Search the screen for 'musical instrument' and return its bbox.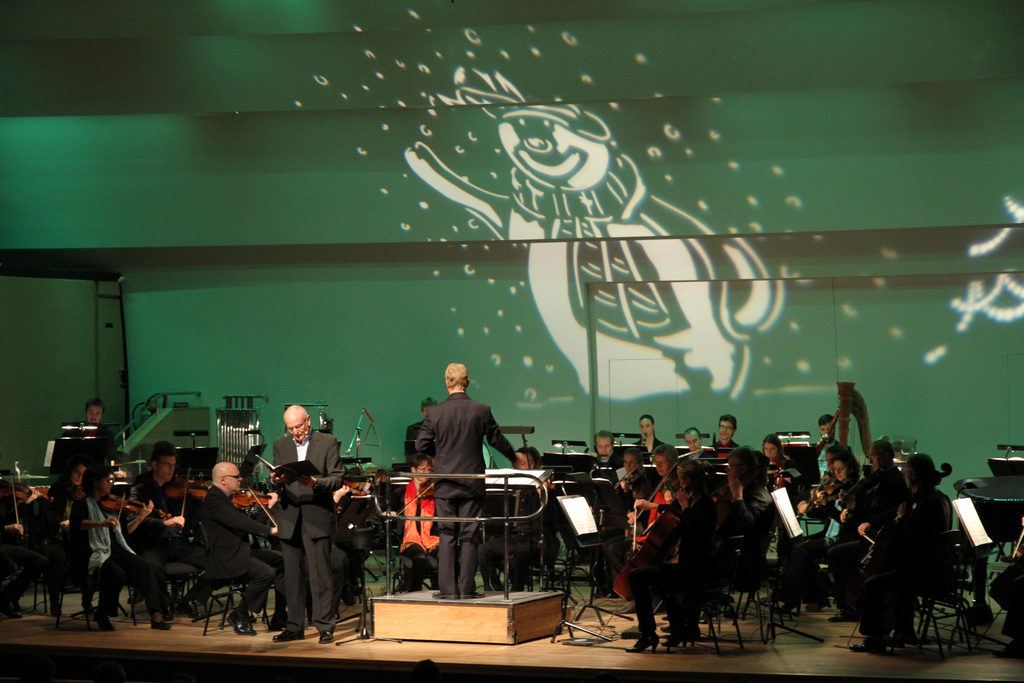
Found: 607 465 738 599.
